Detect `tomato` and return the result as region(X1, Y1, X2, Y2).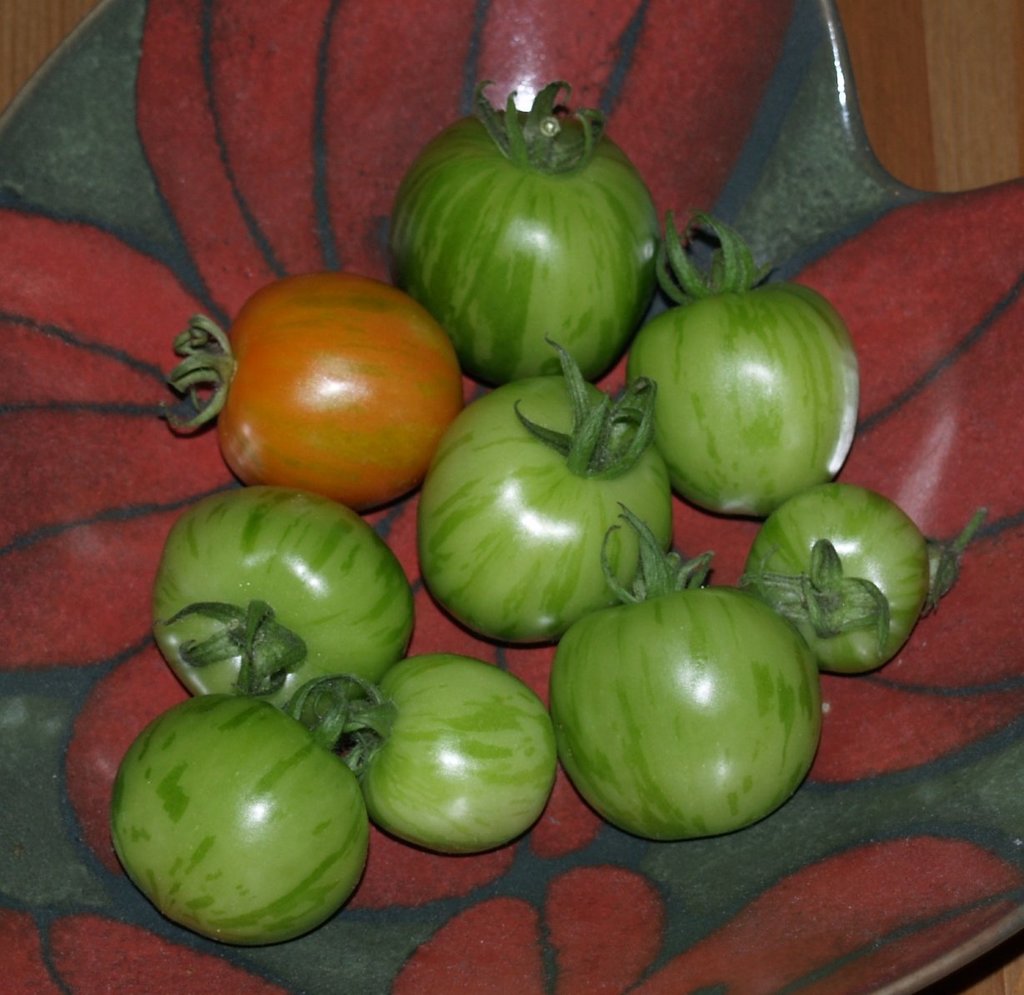
region(323, 661, 555, 857).
